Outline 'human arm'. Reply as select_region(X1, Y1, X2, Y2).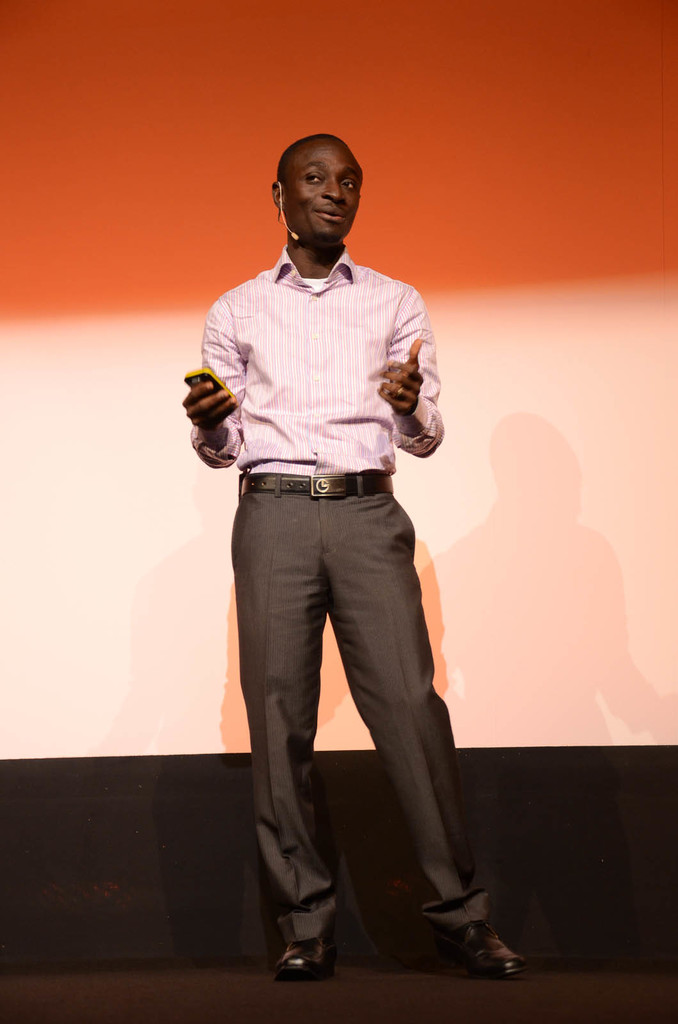
select_region(189, 288, 251, 479).
